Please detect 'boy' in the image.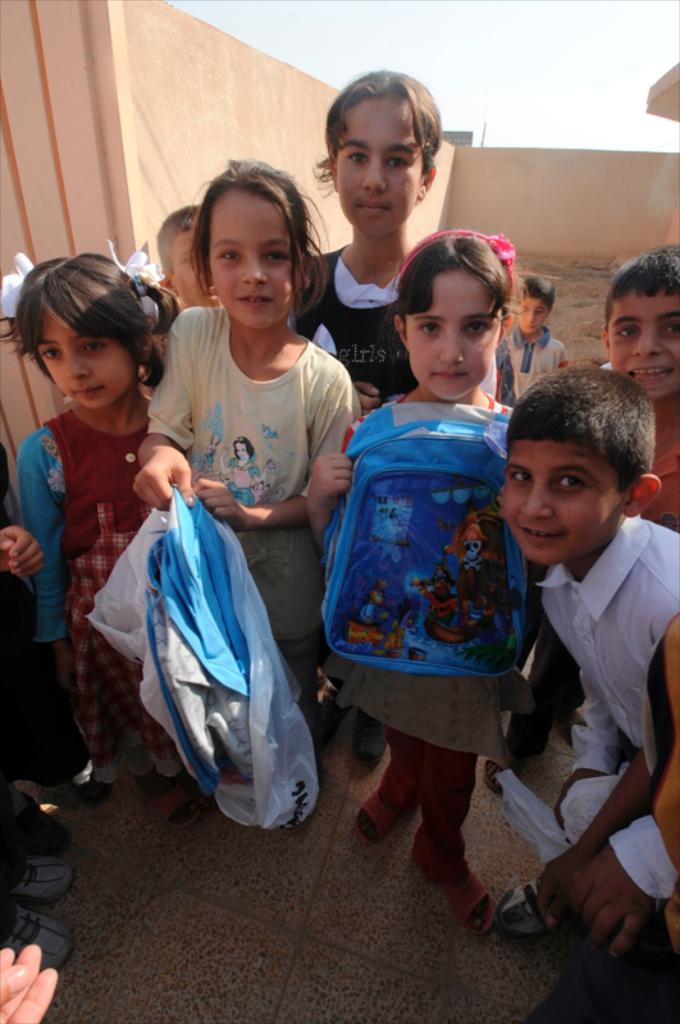
left=505, top=364, right=679, bottom=964.
